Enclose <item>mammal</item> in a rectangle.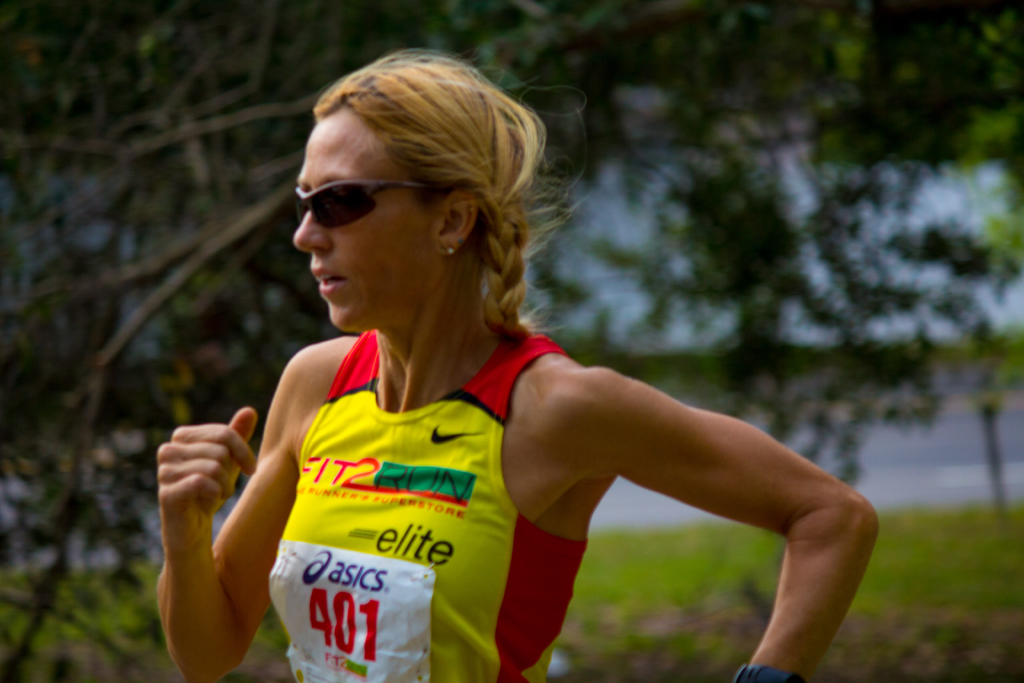
Rect(150, 85, 843, 682).
